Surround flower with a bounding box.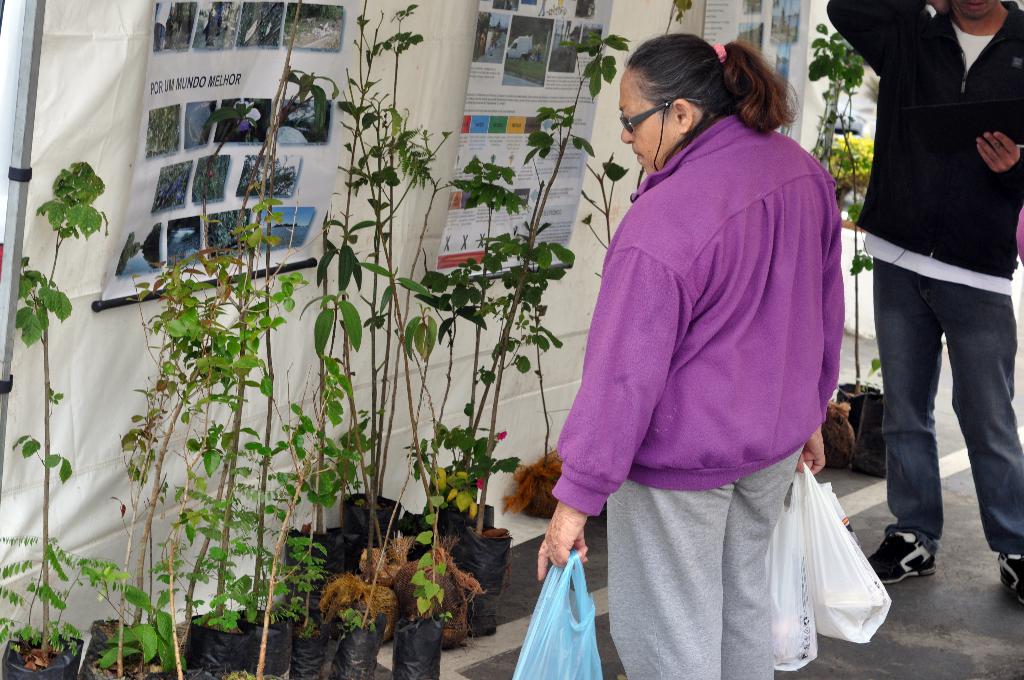
(left=474, top=478, right=482, bottom=494).
